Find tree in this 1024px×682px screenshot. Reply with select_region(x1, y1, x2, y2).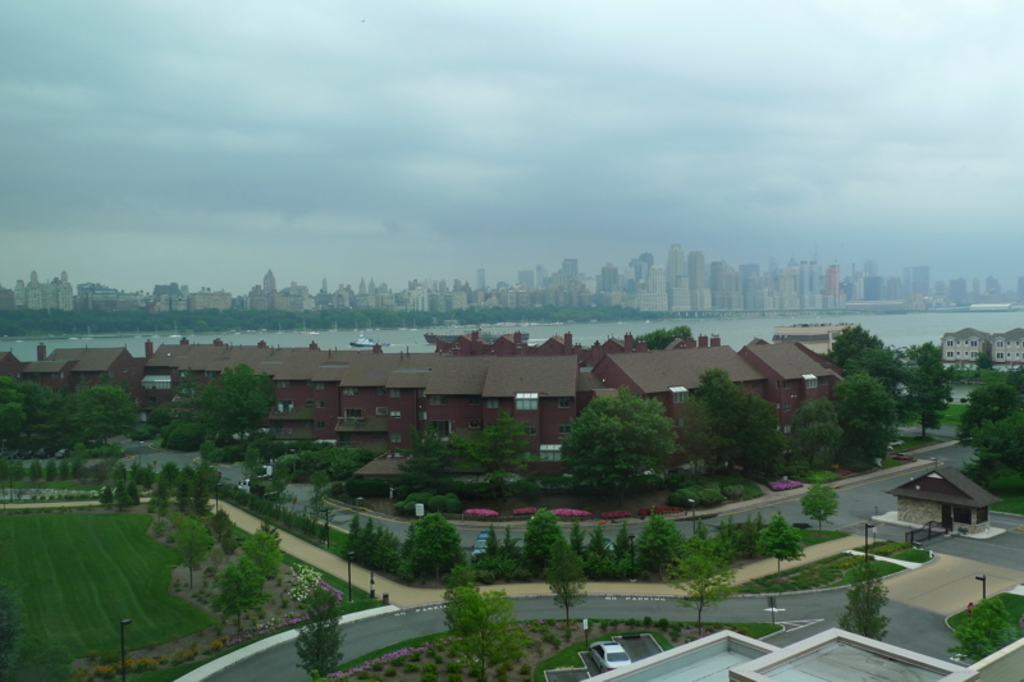
select_region(0, 372, 76, 463).
